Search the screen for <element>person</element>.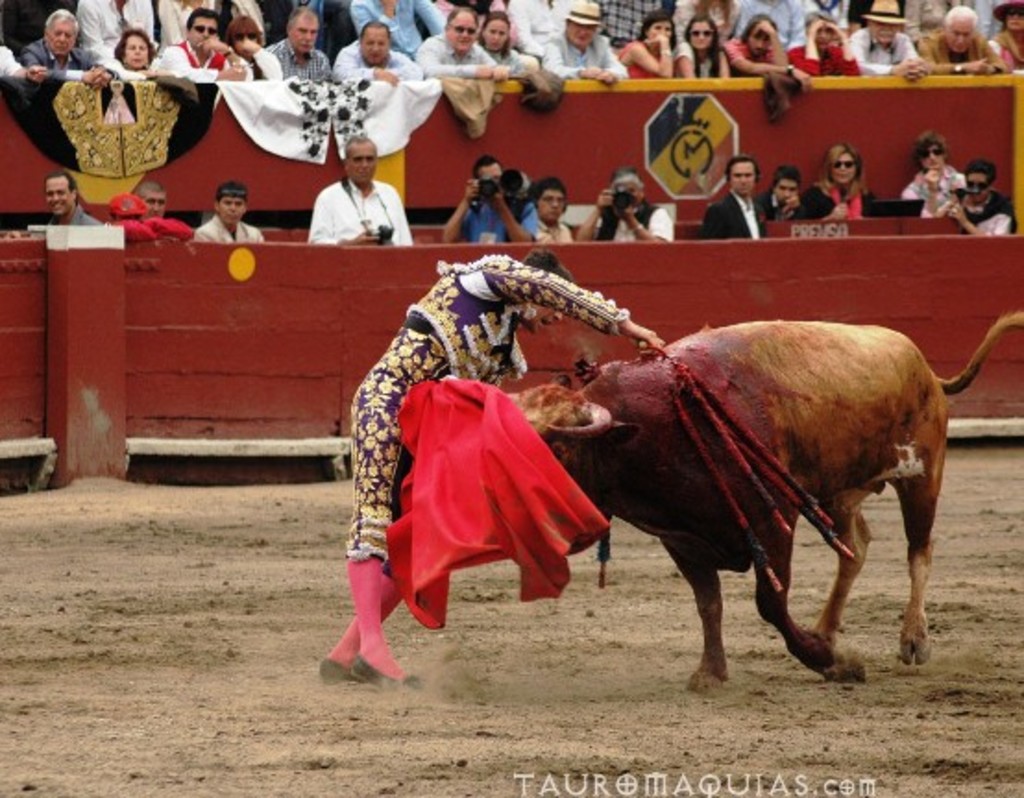
Found at rect(161, 6, 255, 81).
